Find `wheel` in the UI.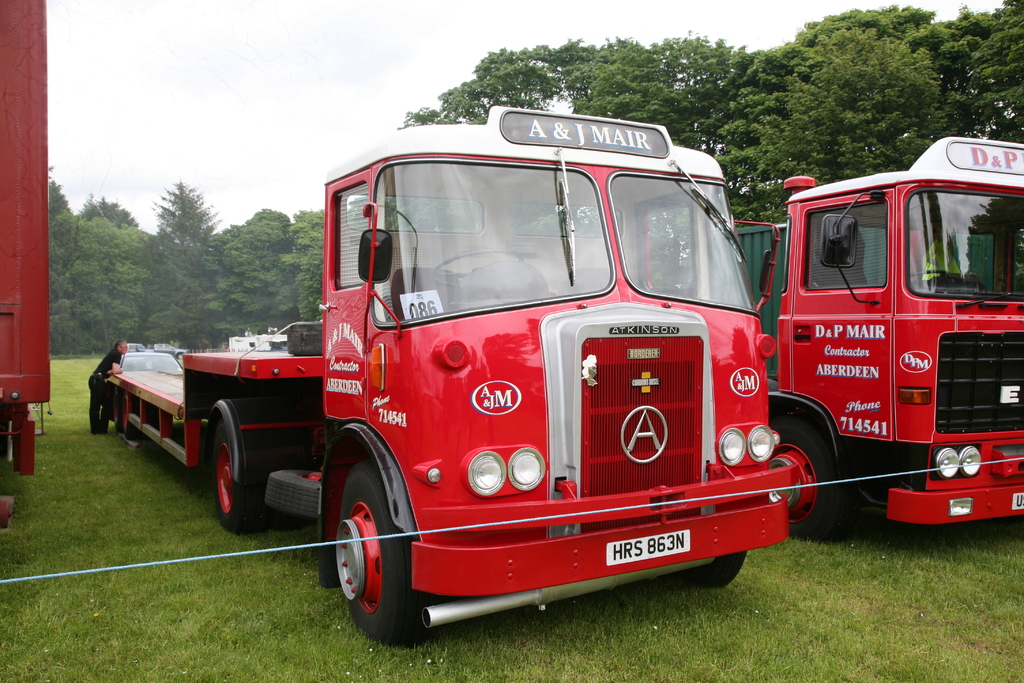
UI element at bbox=[683, 552, 748, 591].
